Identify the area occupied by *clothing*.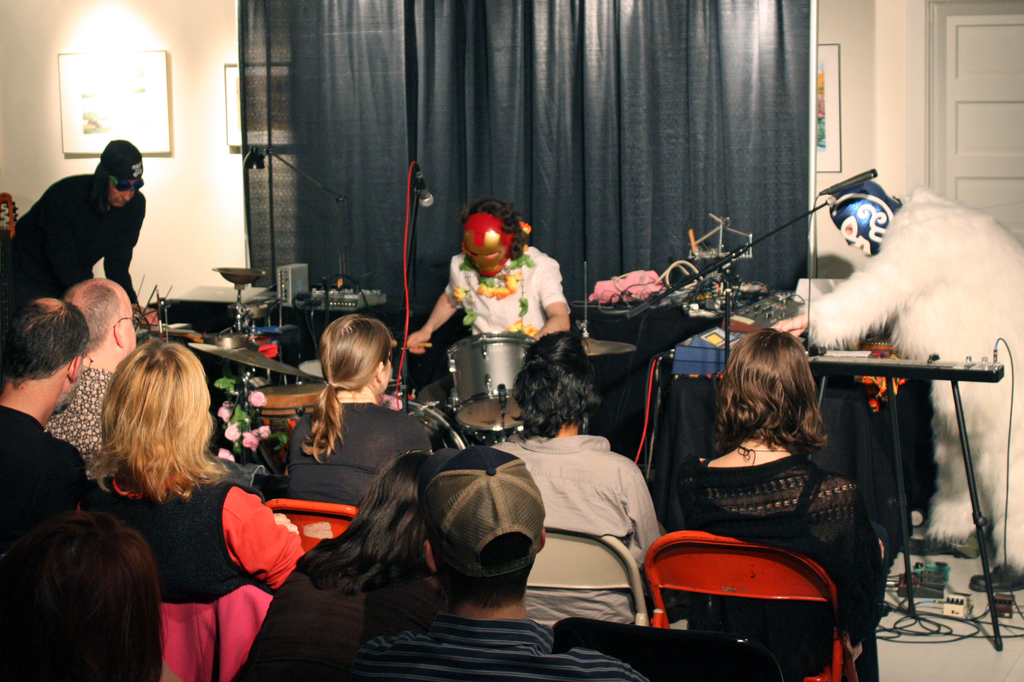
Area: 316,611,646,681.
